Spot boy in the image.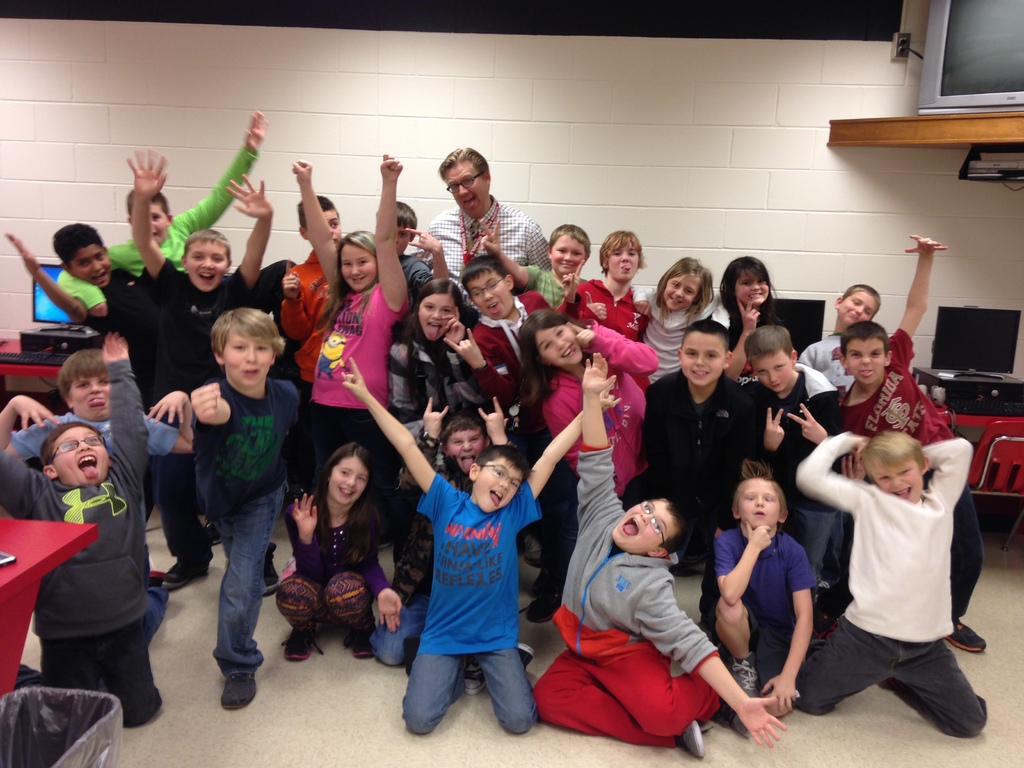
boy found at 442, 252, 585, 608.
